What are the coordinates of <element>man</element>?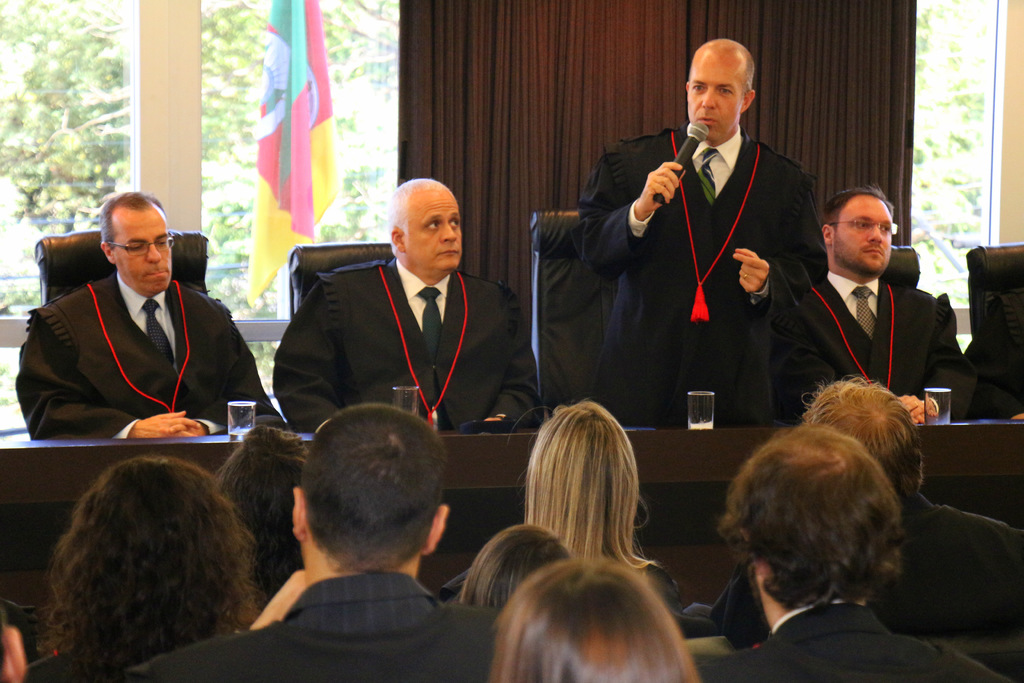
rect(710, 425, 1023, 682).
